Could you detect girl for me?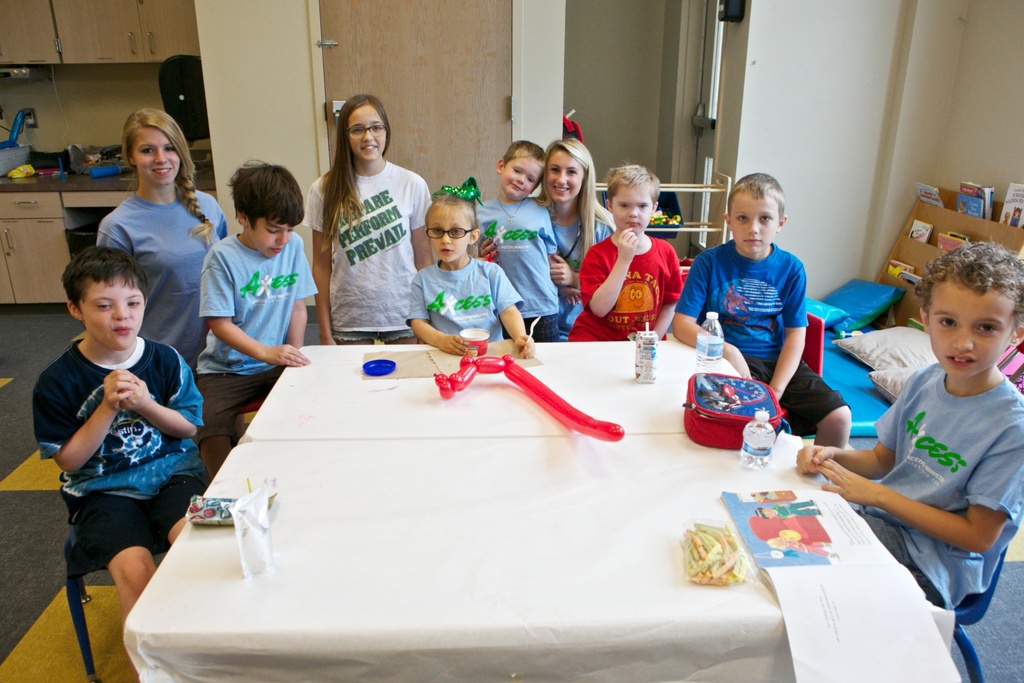
Detection result: crop(401, 173, 534, 355).
